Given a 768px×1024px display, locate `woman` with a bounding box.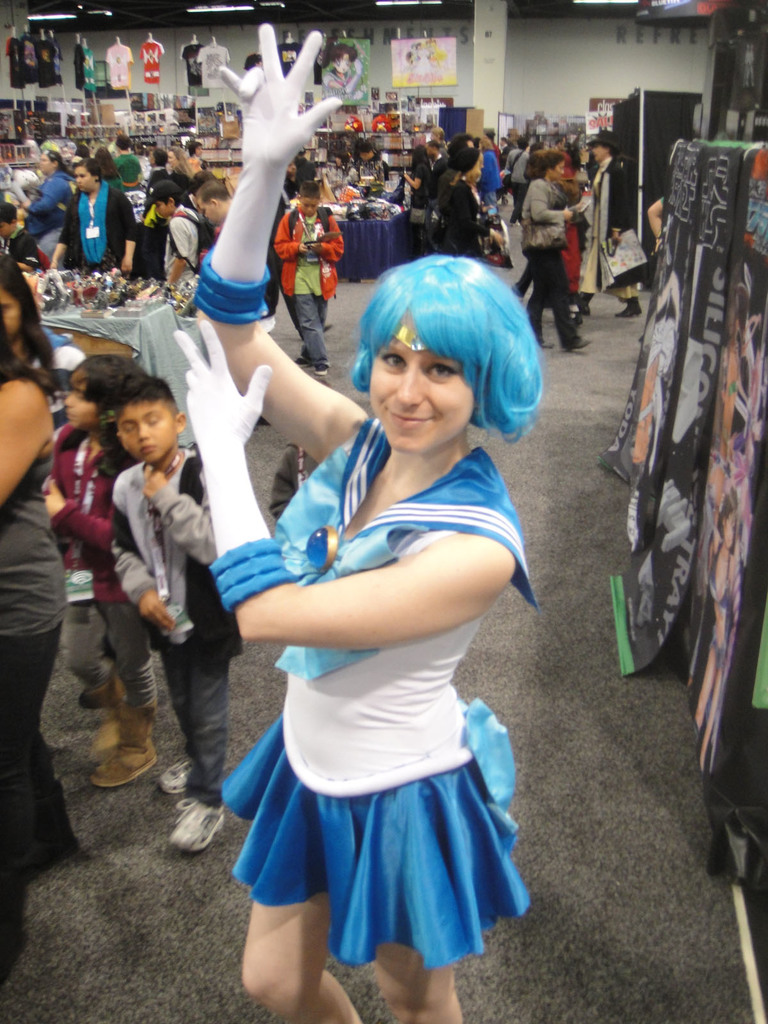
Located: Rect(0, 266, 68, 389).
